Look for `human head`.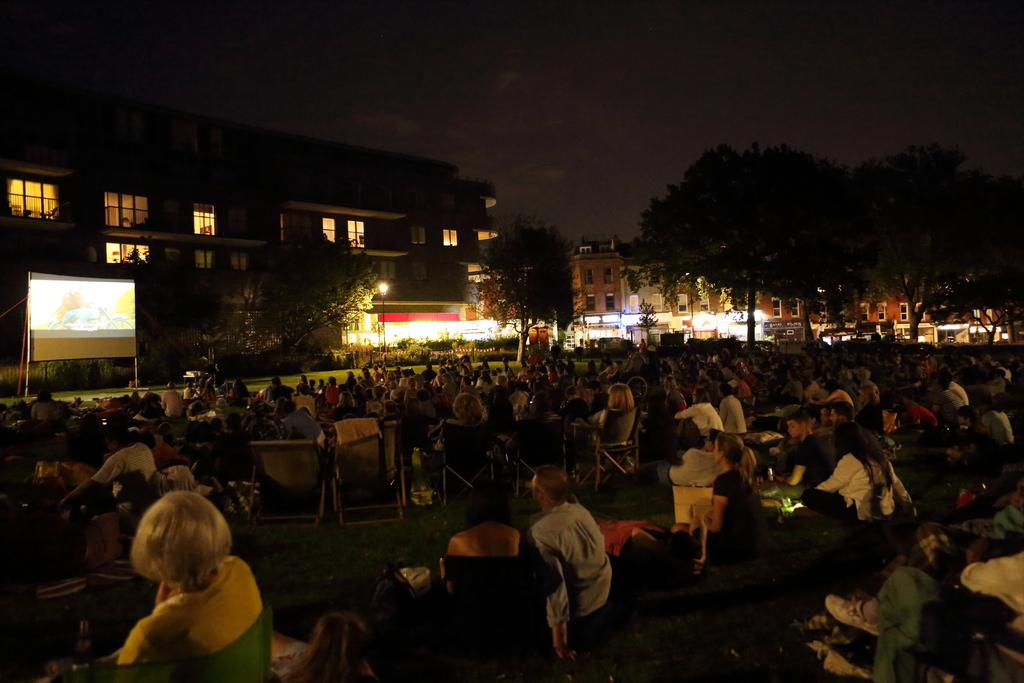
Found: [x1=106, y1=422, x2=131, y2=451].
